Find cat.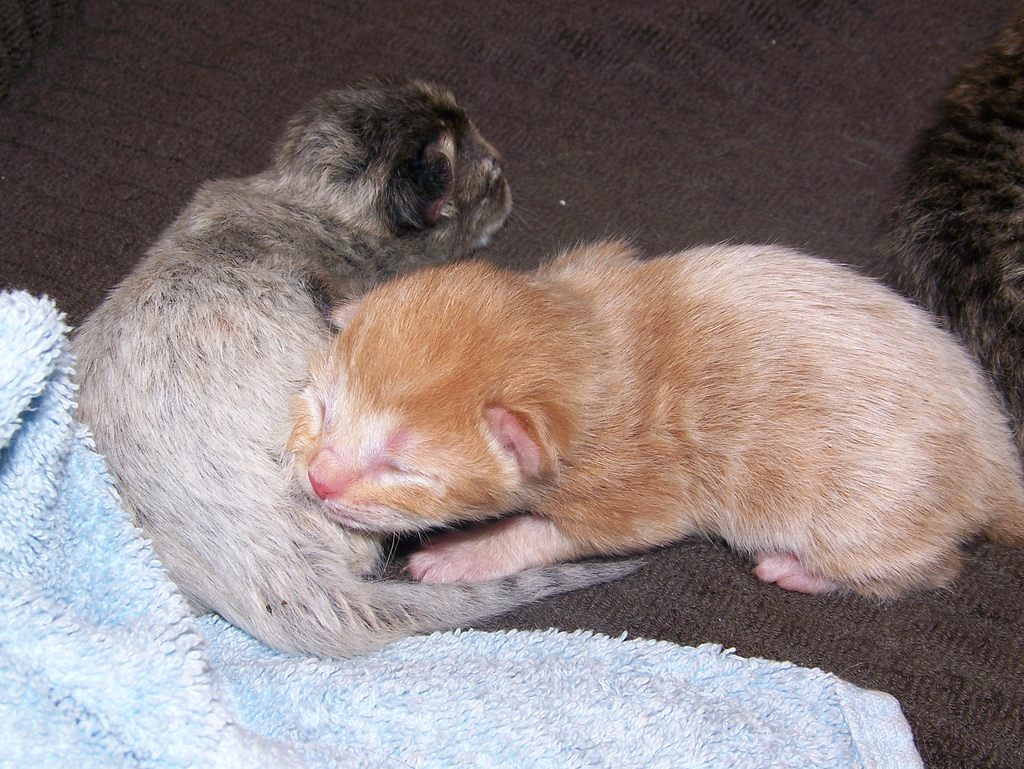
277,229,1023,600.
